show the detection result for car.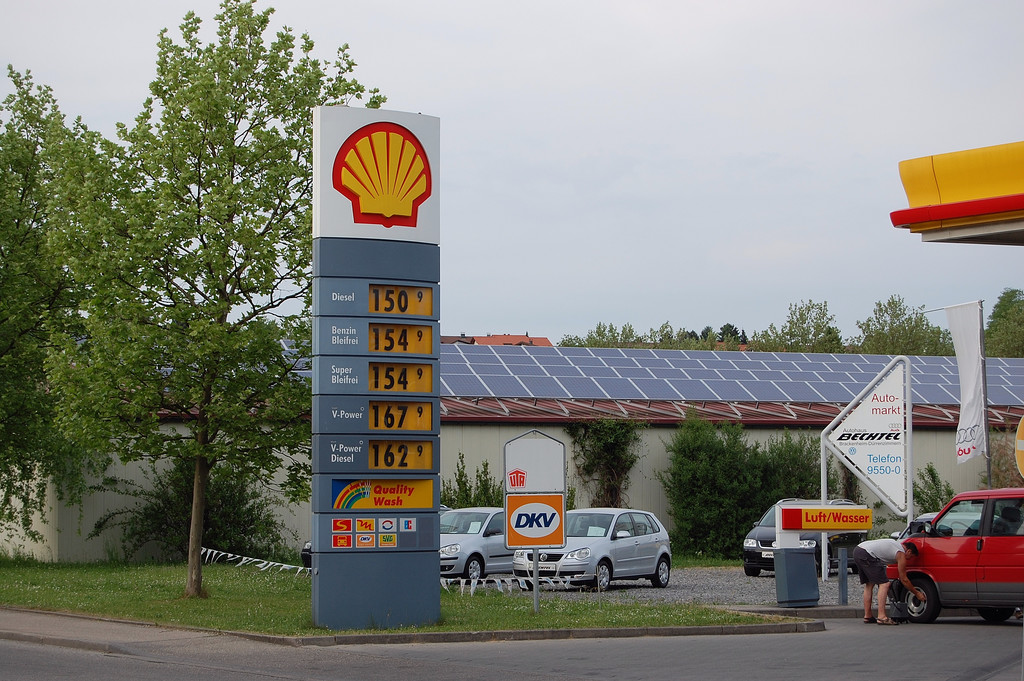
{"left": 740, "top": 503, "right": 863, "bottom": 578}.
